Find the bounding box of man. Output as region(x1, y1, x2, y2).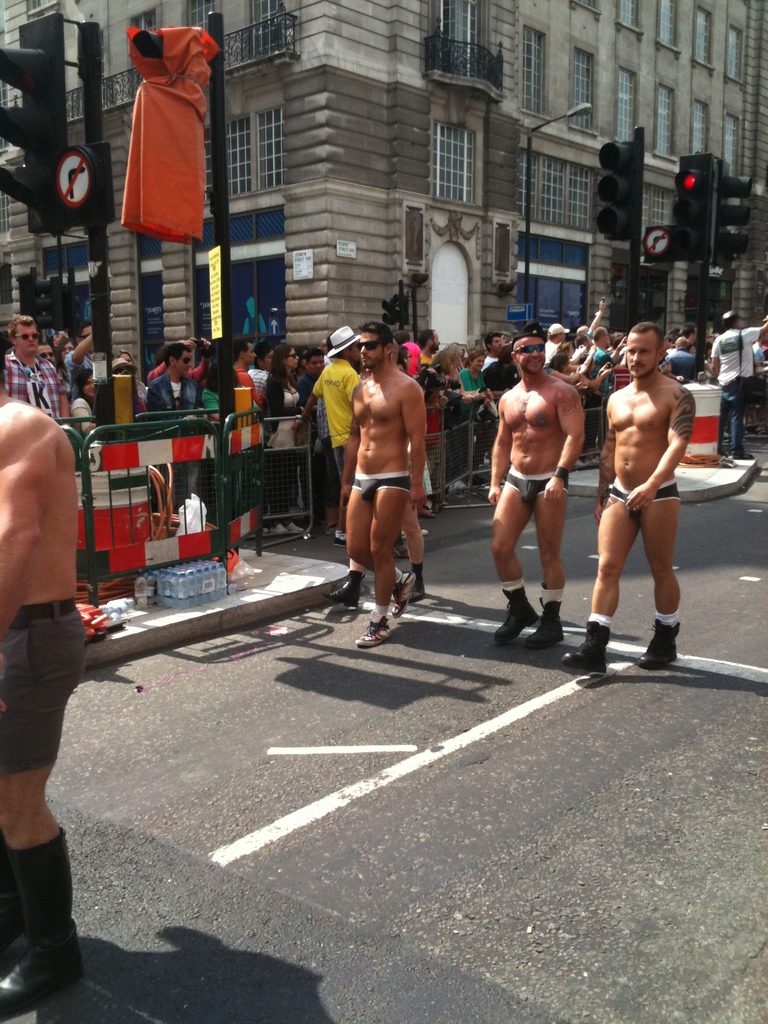
region(249, 344, 275, 386).
